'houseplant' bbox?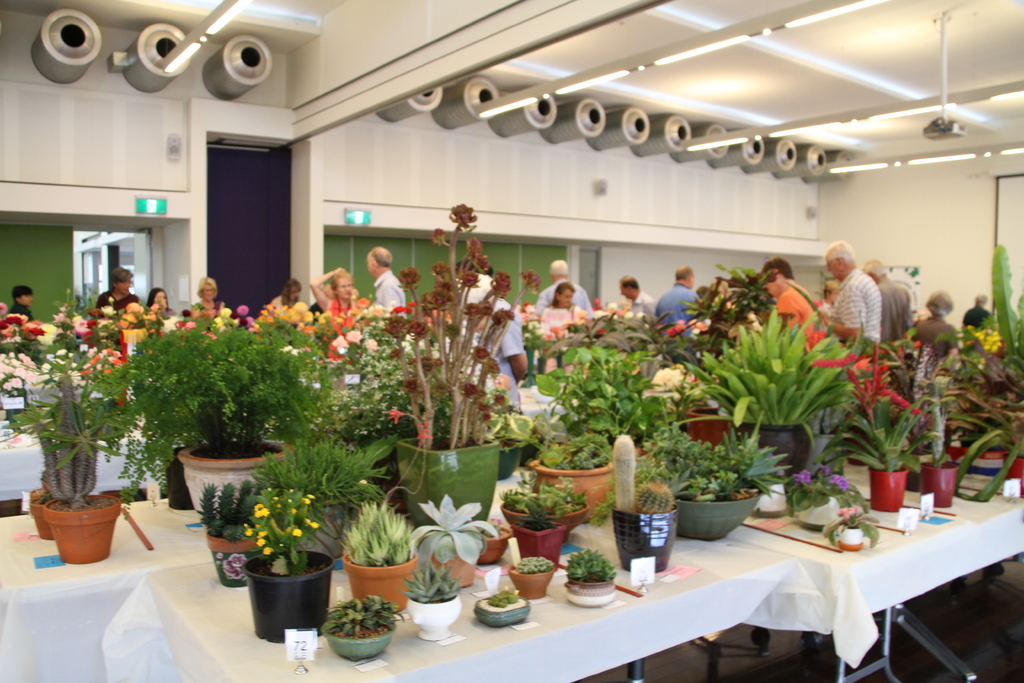
detection(632, 413, 788, 539)
